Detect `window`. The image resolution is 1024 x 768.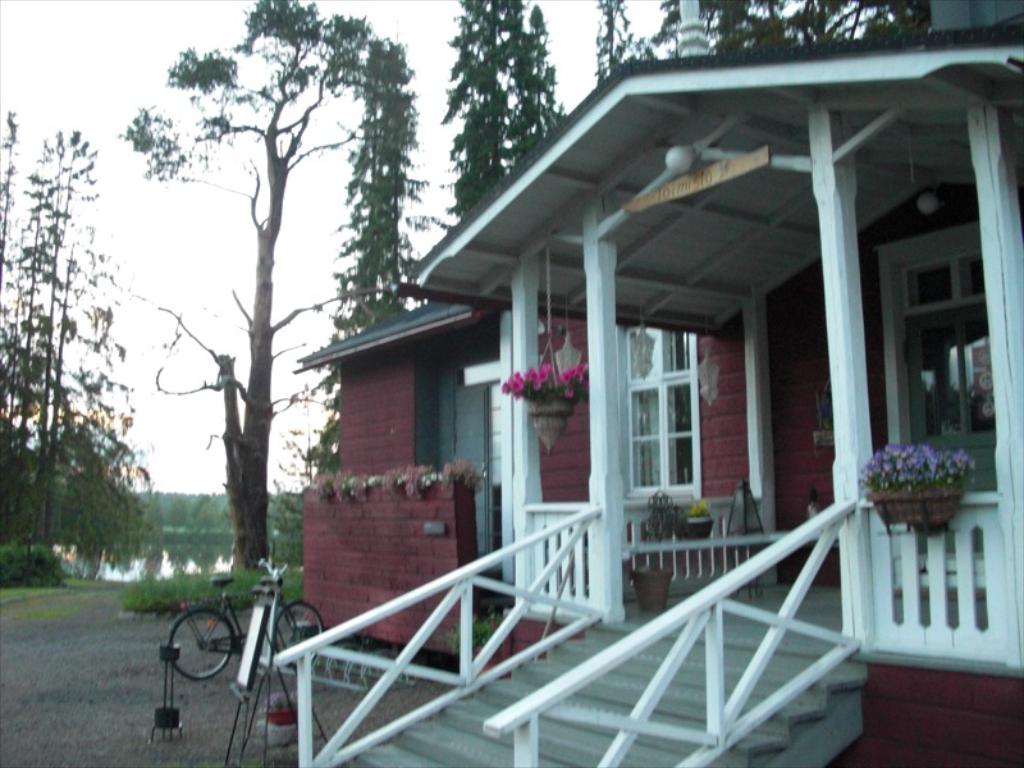
pyautogui.locateOnScreen(613, 279, 722, 531).
